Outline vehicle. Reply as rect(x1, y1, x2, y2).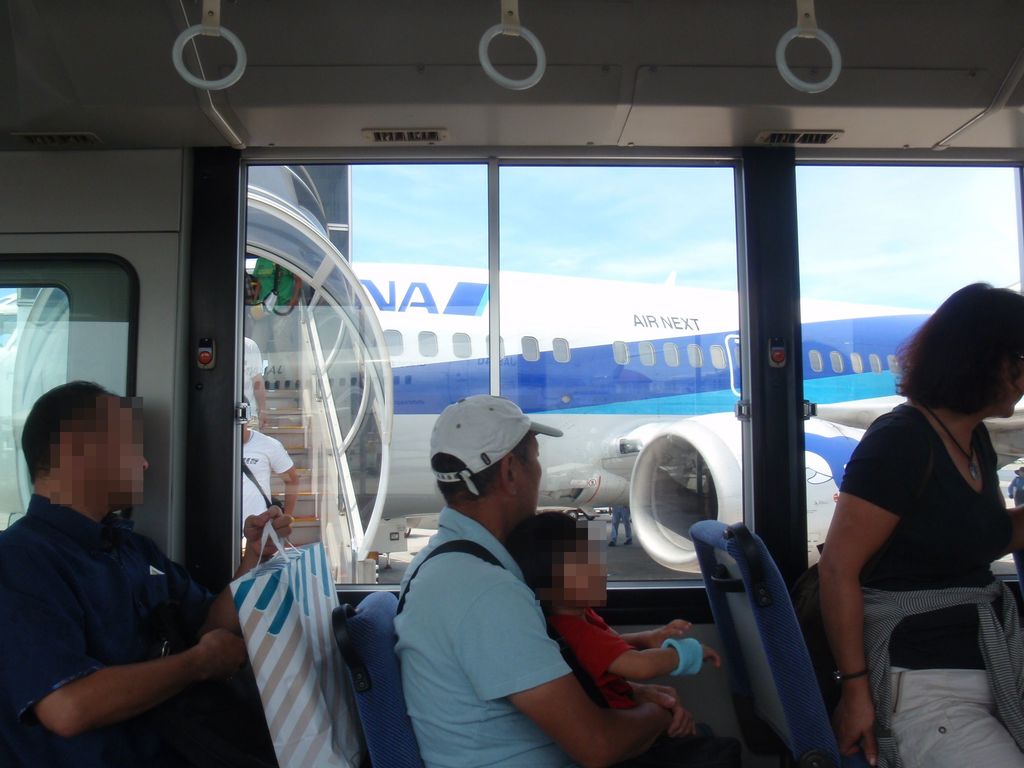
rect(0, 0, 1023, 767).
